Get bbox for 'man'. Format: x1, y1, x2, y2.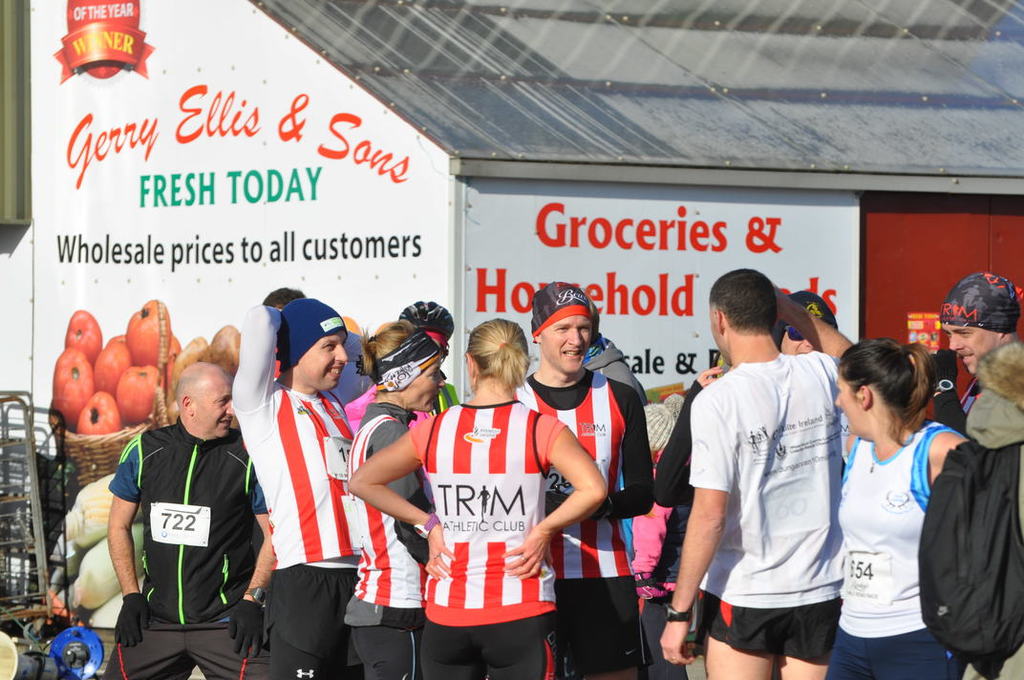
86, 351, 275, 679.
